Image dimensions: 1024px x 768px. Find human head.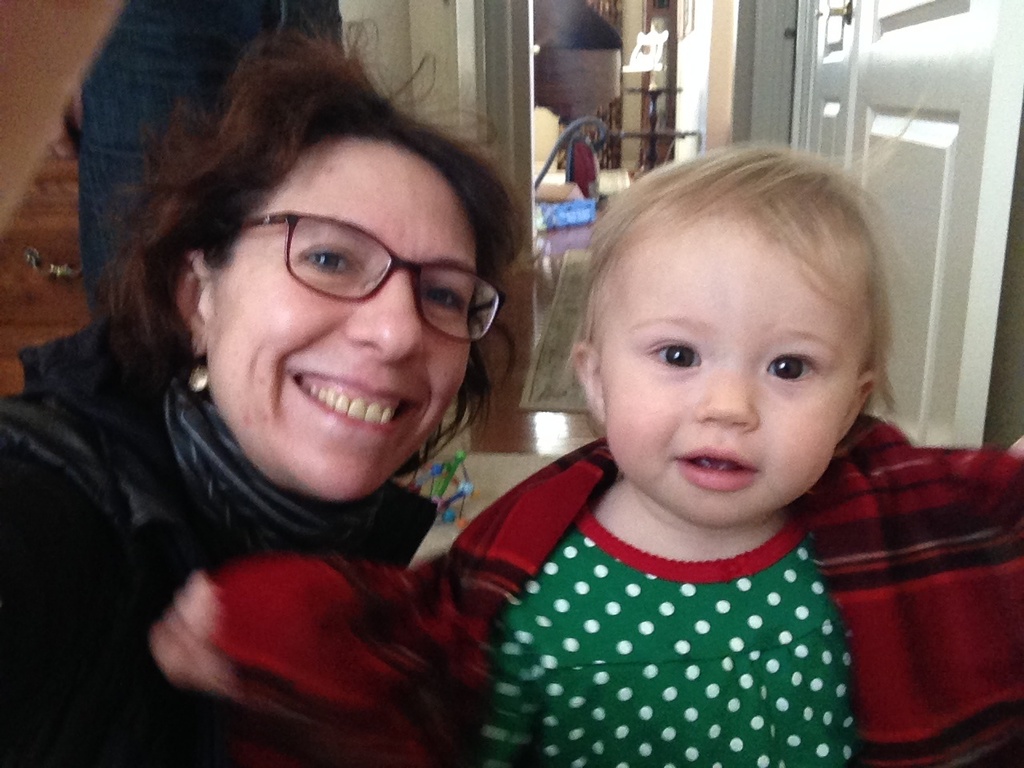
543:132:895:518.
